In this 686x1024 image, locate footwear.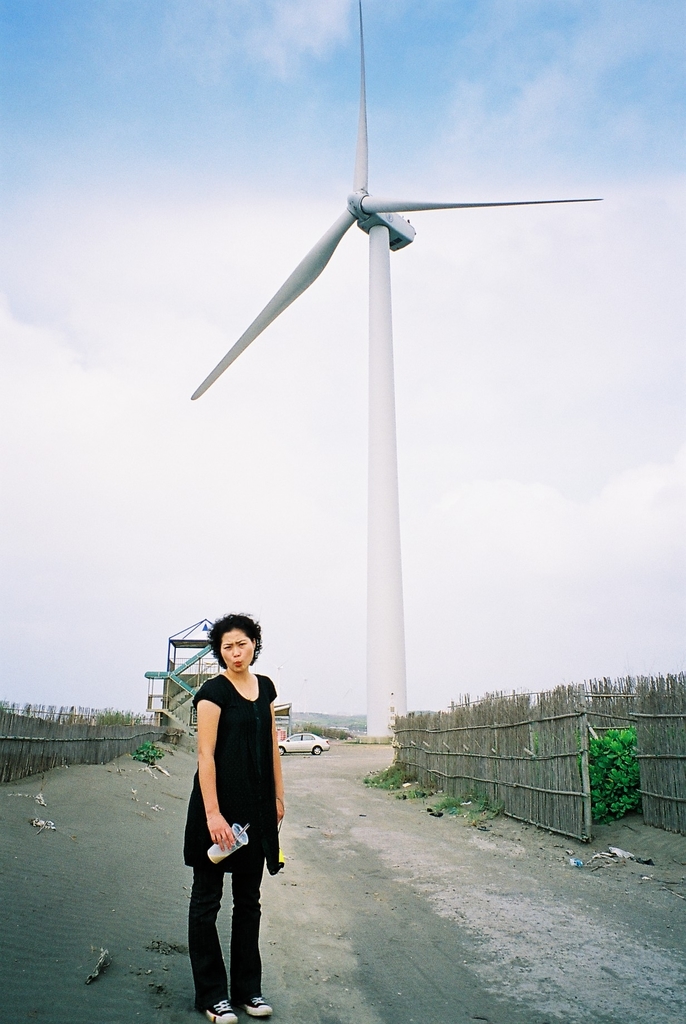
Bounding box: [239, 994, 272, 1023].
